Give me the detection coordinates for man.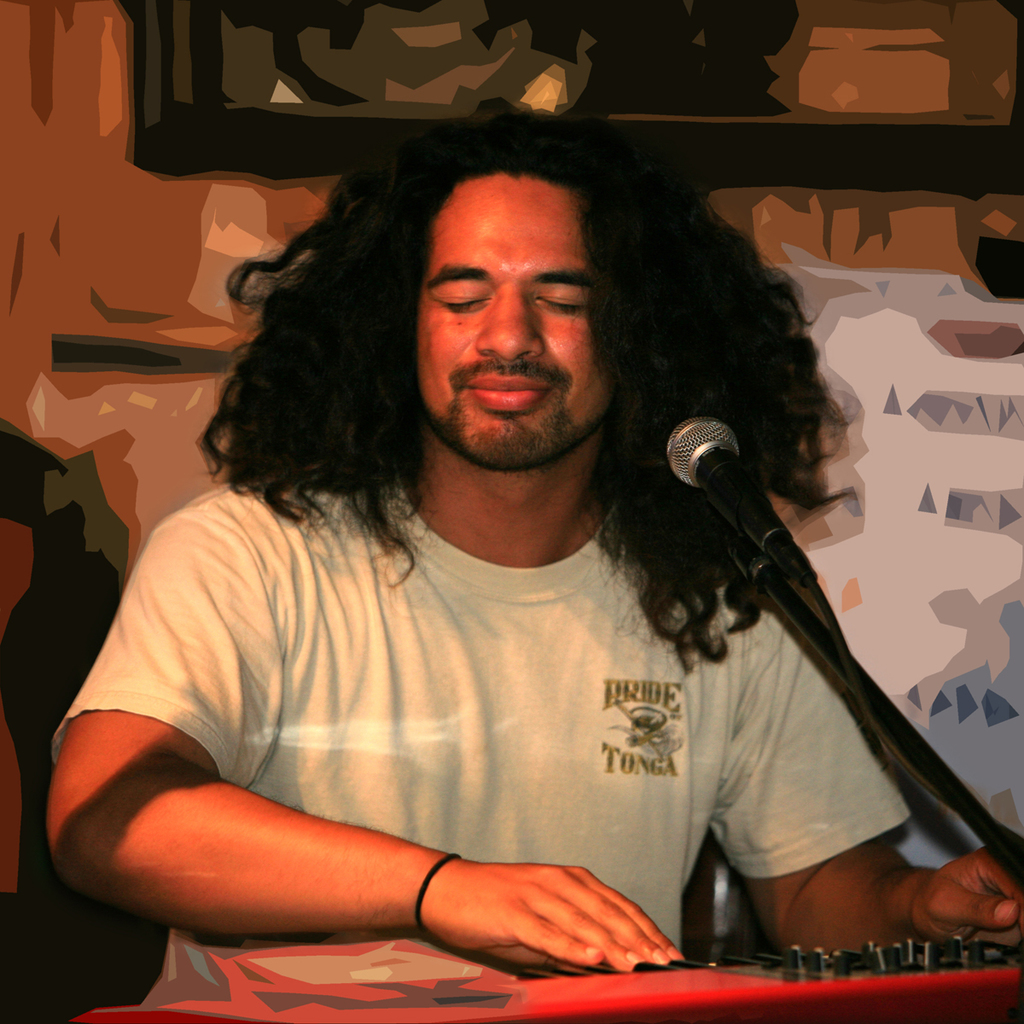
[44, 118, 1023, 1015].
